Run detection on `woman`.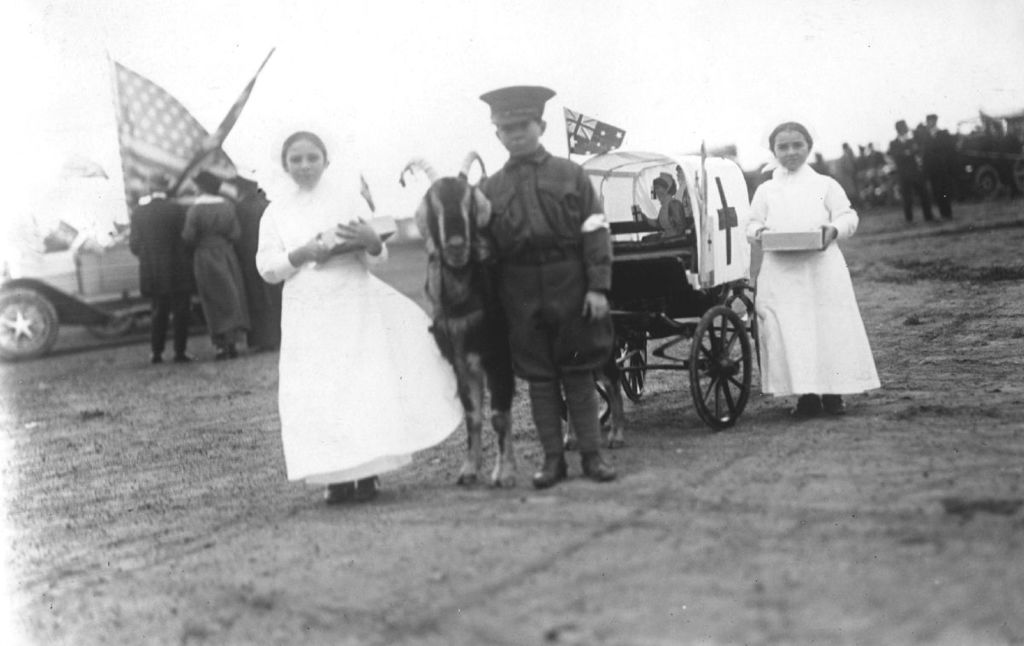
Result: 187, 168, 258, 363.
